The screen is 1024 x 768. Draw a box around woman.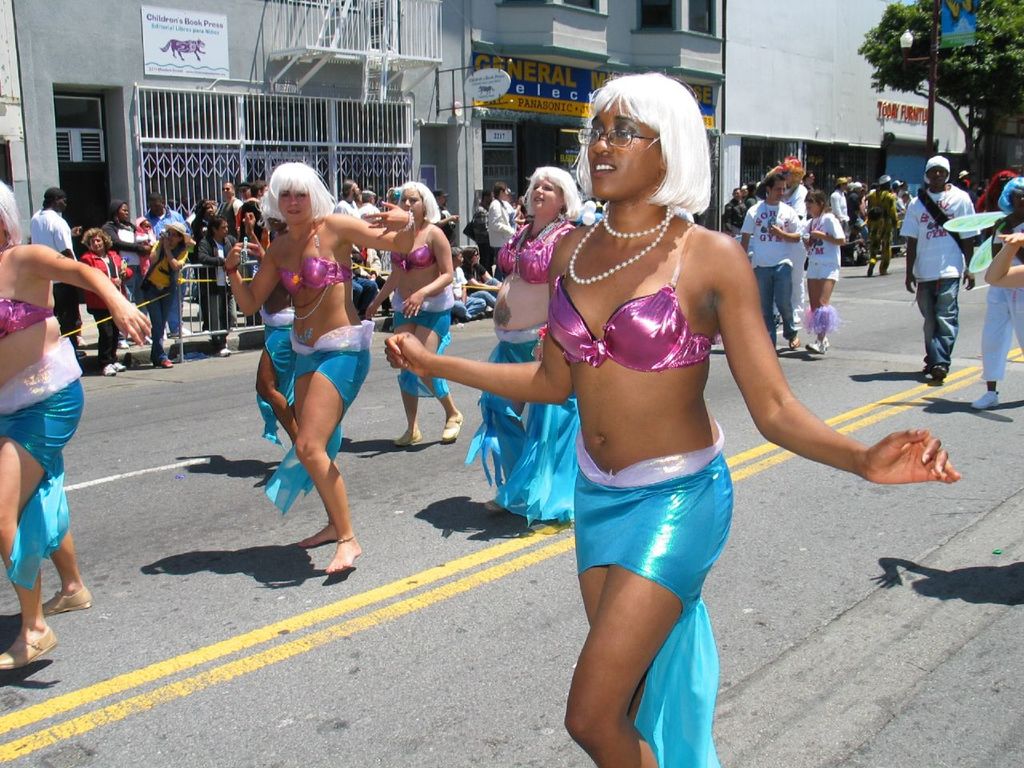
366 187 462 457.
